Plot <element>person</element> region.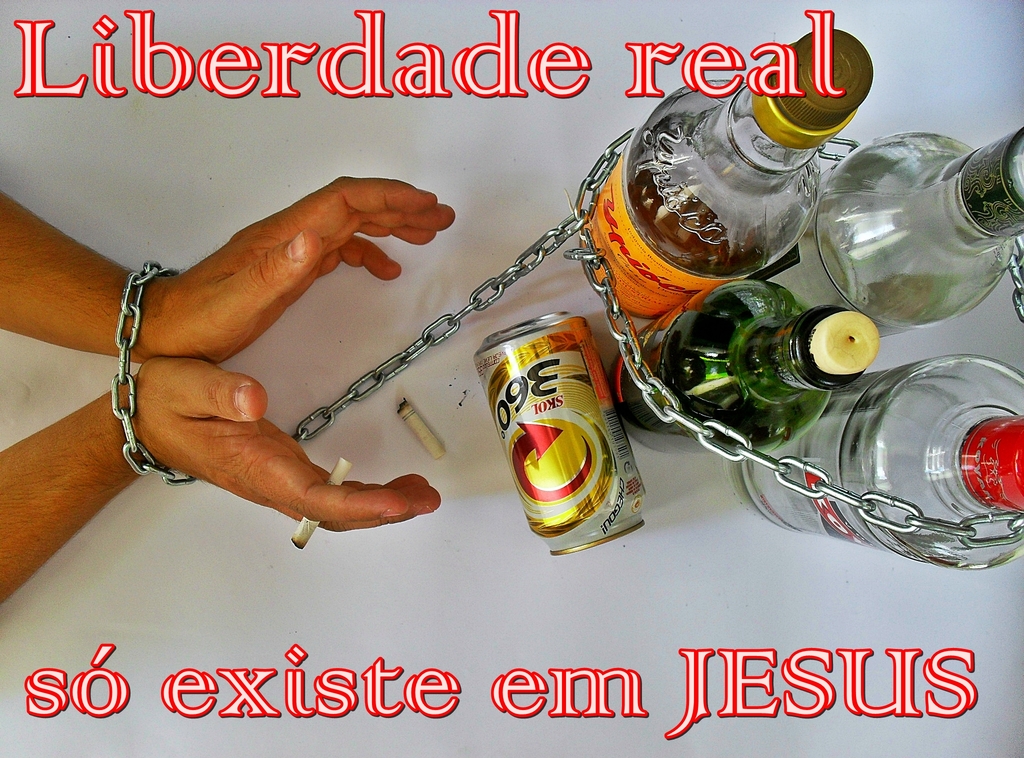
Plotted at <box>0,188,439,609</box>.
